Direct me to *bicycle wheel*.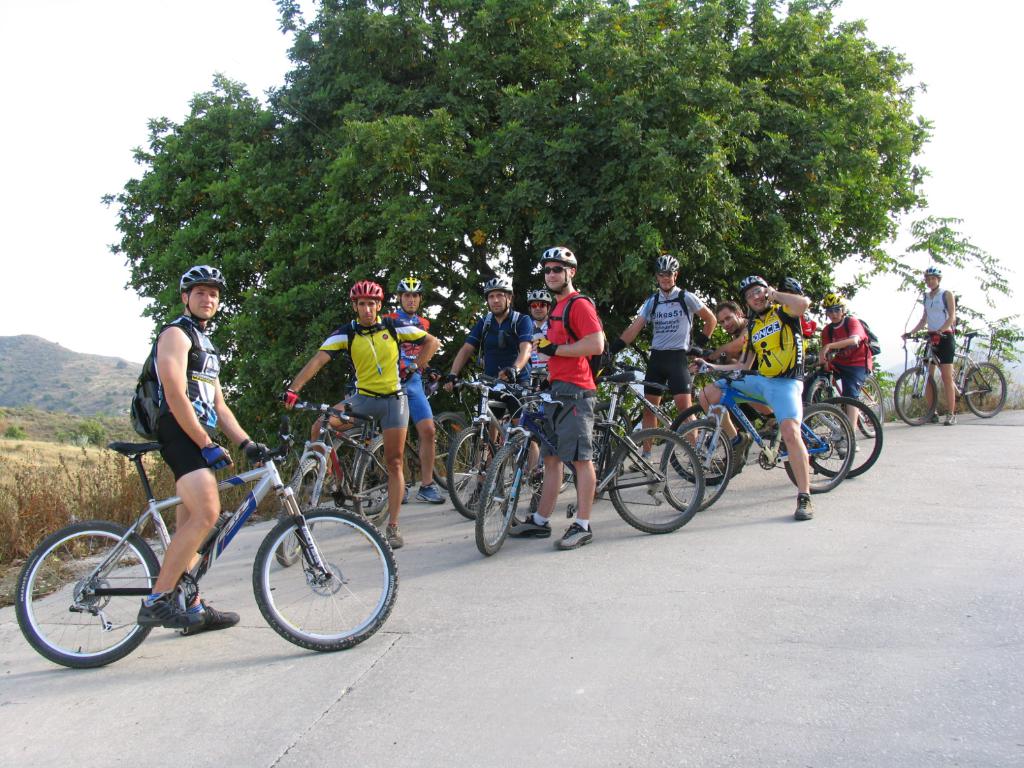
Direction: locate(470, 443, 526, 553).
